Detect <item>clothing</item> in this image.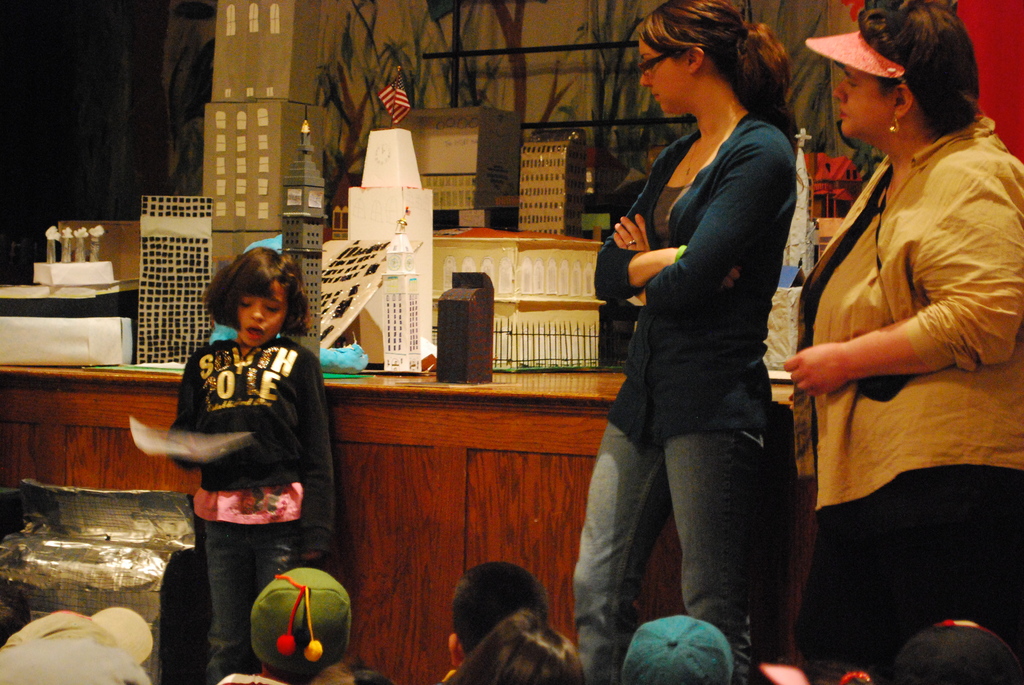
Detection: [140, 308, 331, 643].
